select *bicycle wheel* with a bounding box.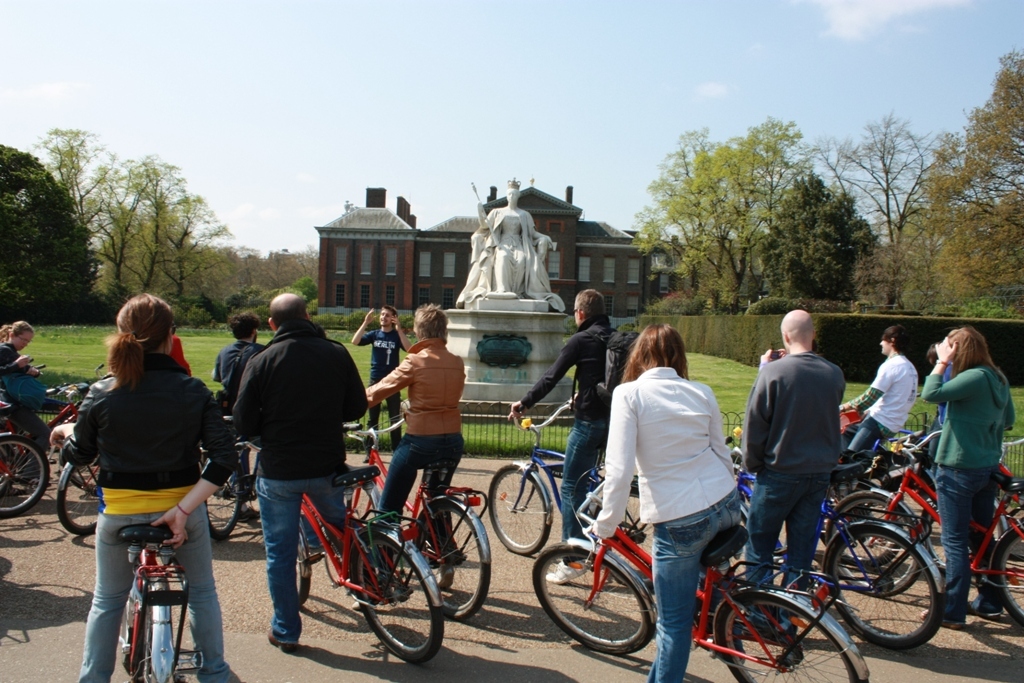
bbox=[820, 465, 900, 558].
